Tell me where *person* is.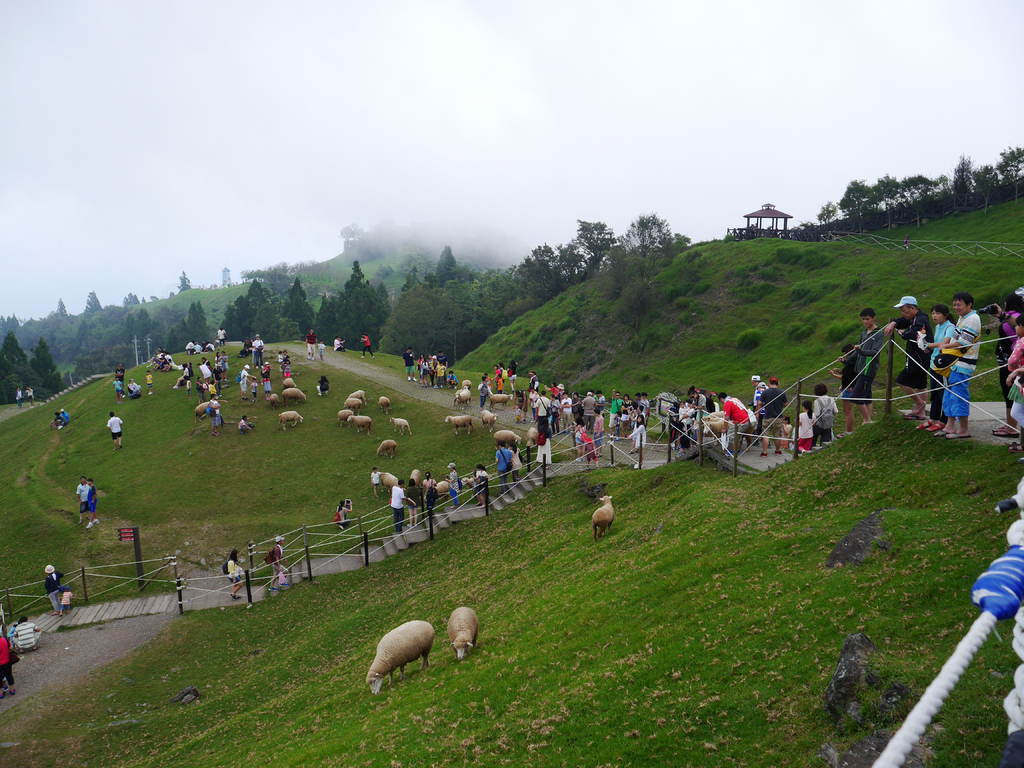
*person* is at select_region(885, 294, 935, 421).
